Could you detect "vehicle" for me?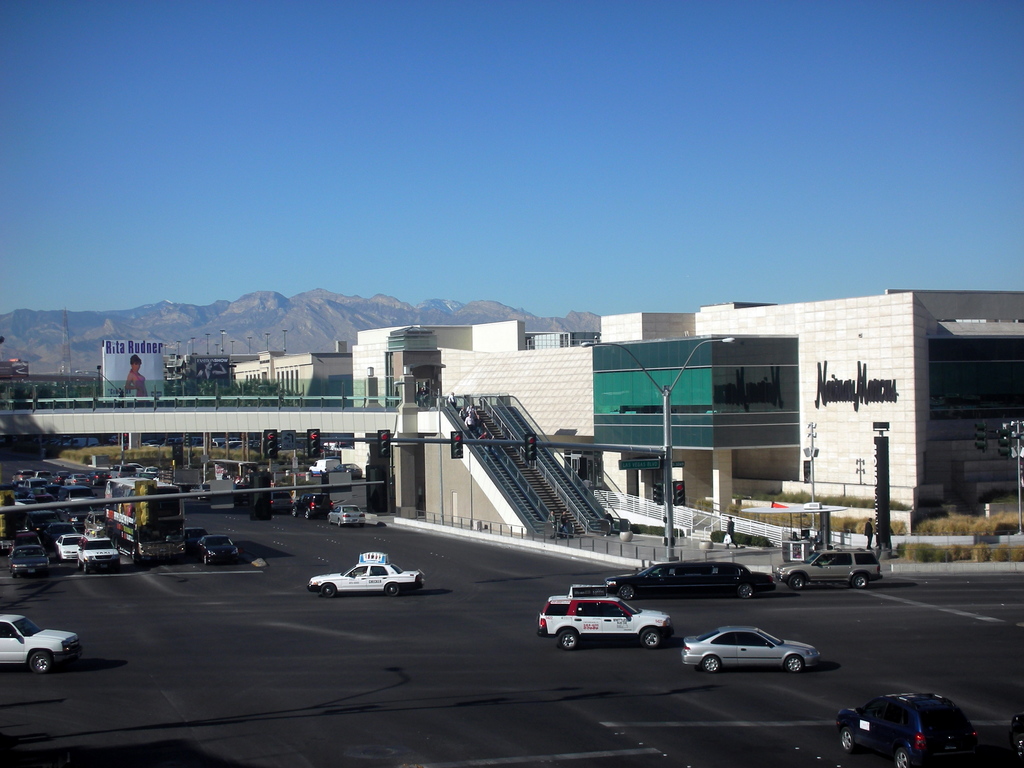
Detection result: bbox=(326, 505, 366, 526).
